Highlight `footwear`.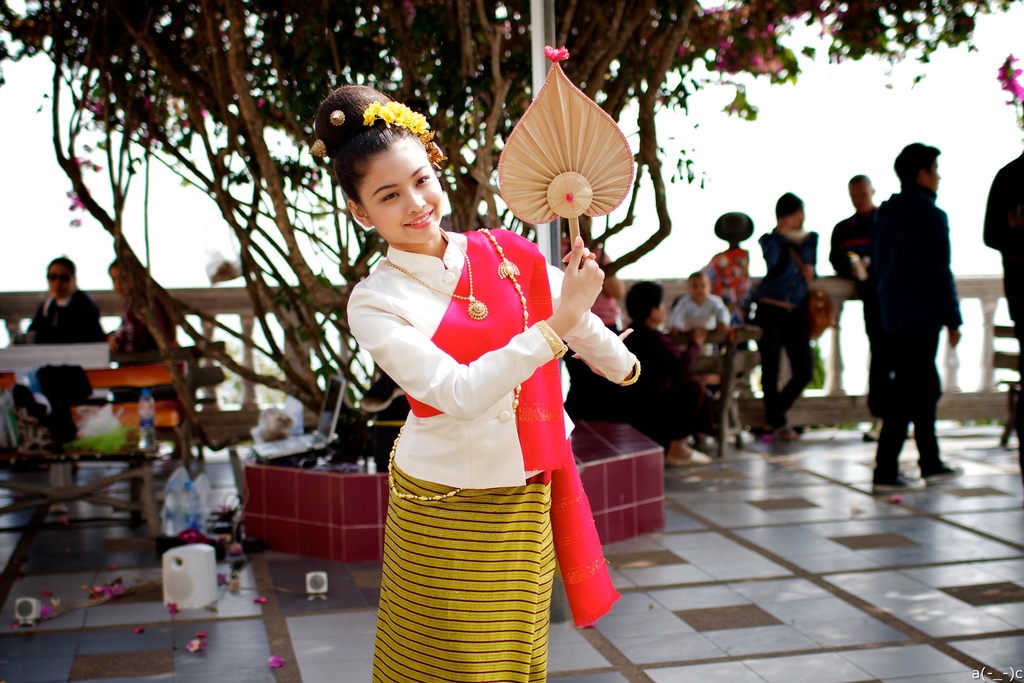
Highlighted region: region(920, 454, 963, 483).
